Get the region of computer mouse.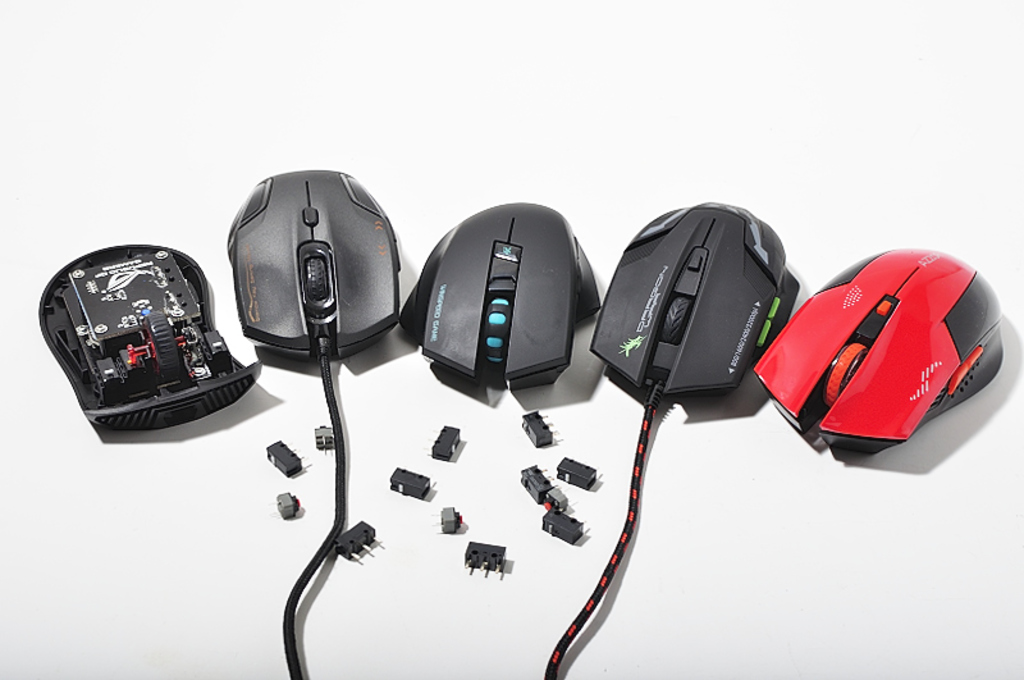
region(33, 242, 261, 428).
